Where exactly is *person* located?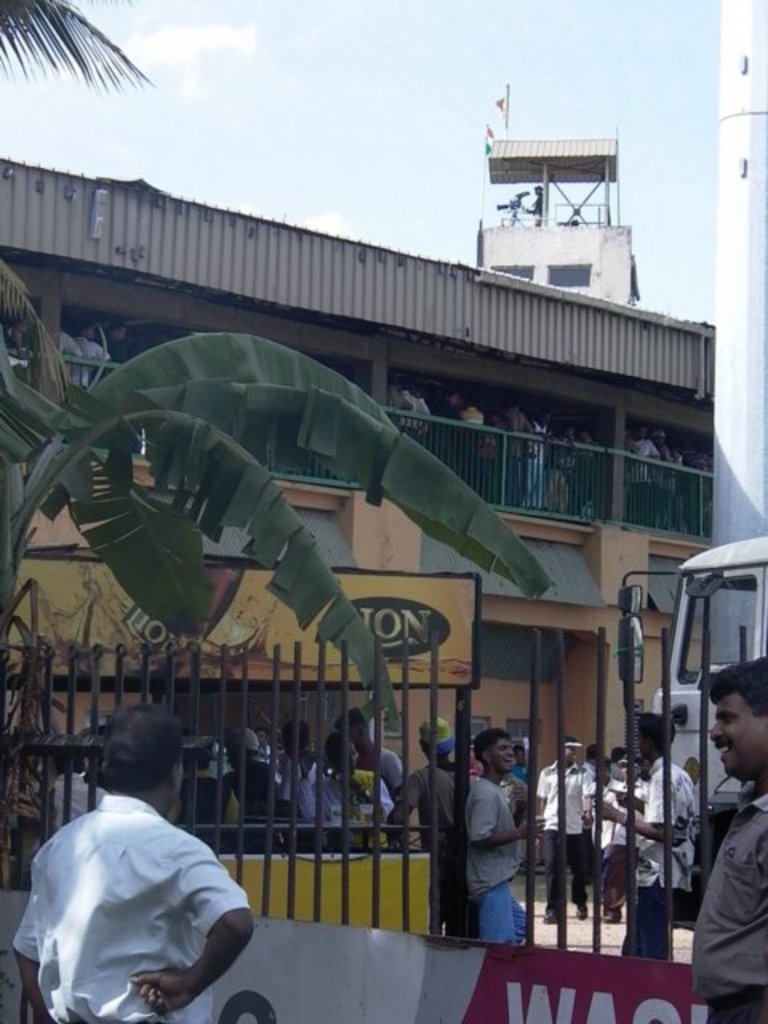
Its bounding box is 667,670,766,1022.
